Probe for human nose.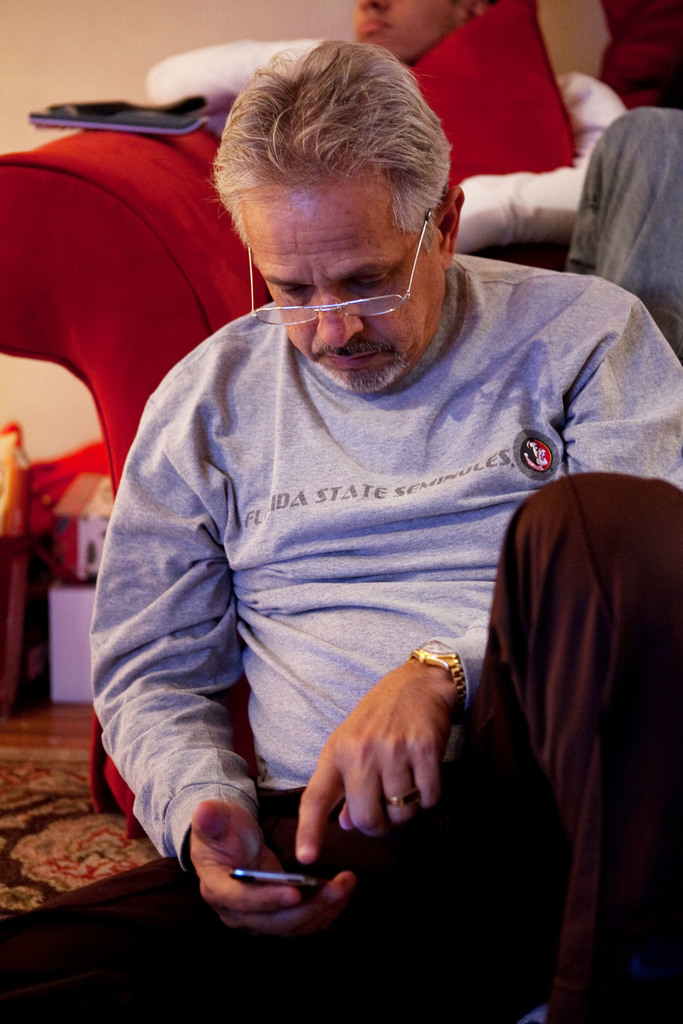
Probe result: bbox=(349, 0, 391, 12).
